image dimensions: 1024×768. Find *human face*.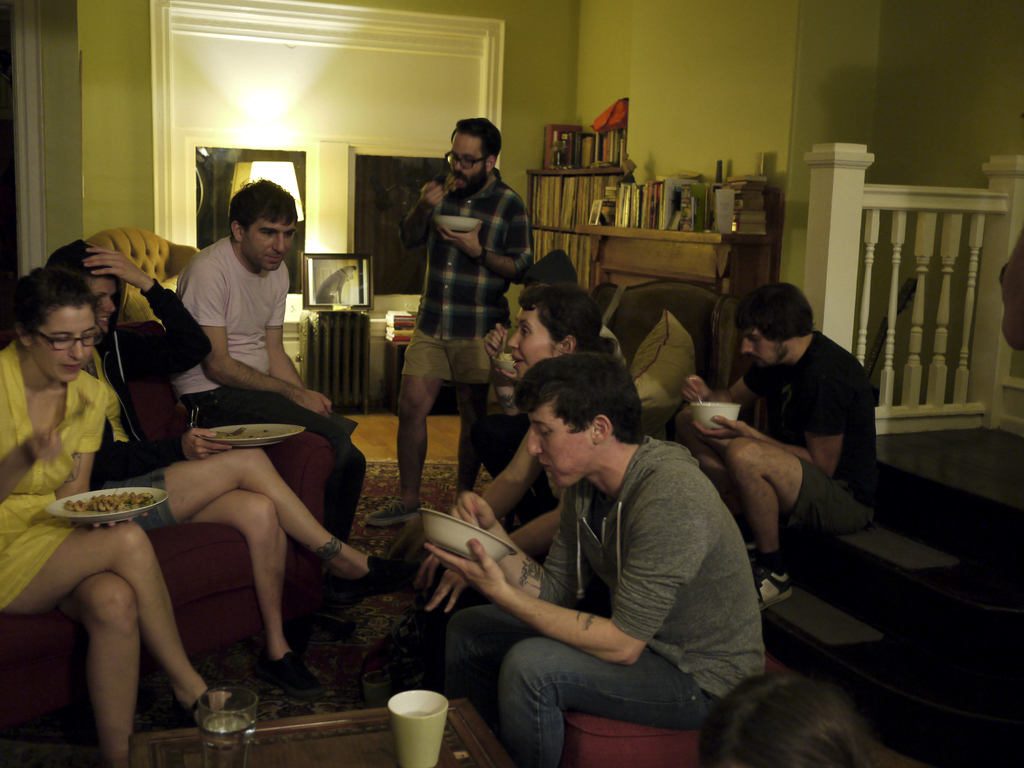
crop(452, 129, 486, 197).
